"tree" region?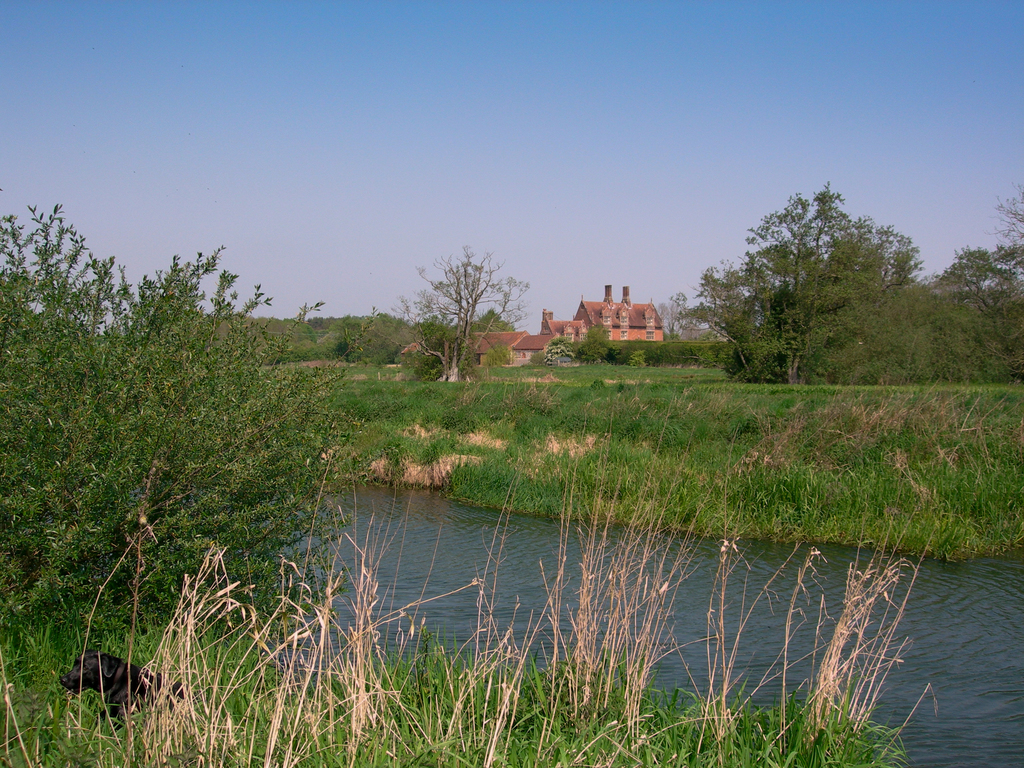
(2,203,355,621)
